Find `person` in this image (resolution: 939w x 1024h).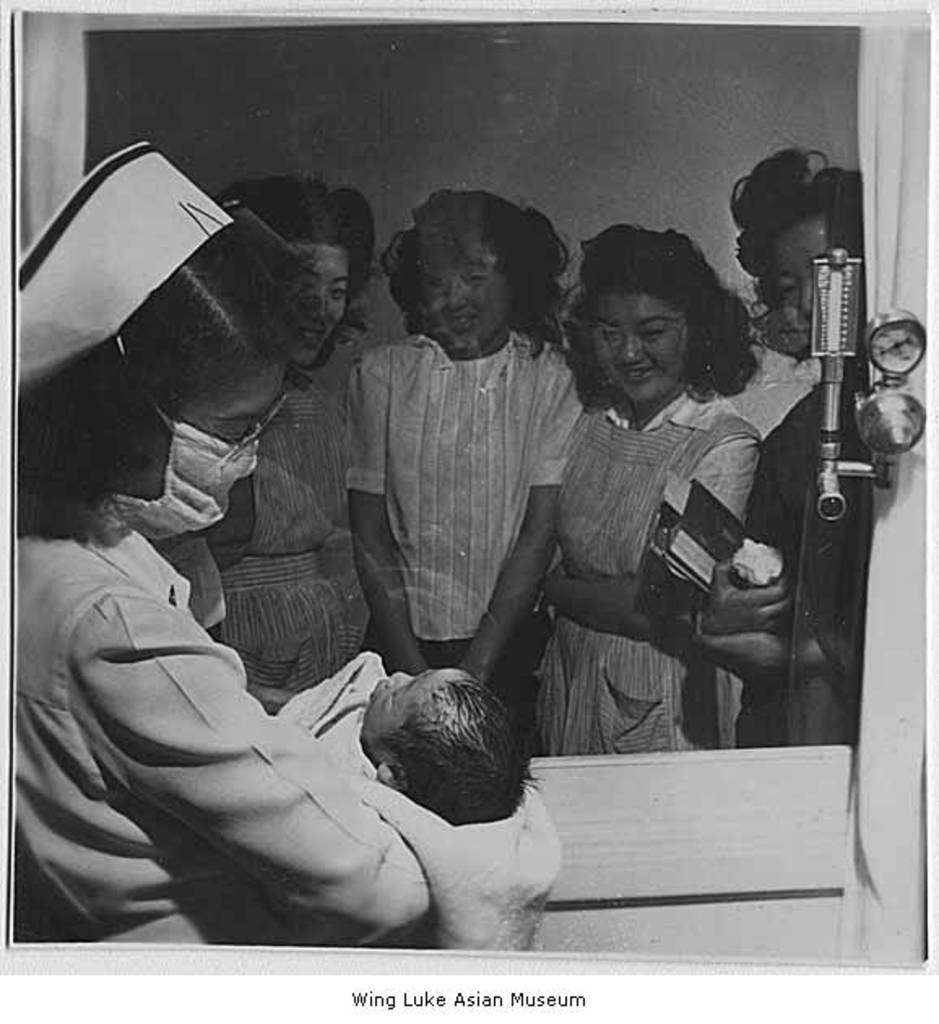
l=328, t=193, r=591, b=759.
